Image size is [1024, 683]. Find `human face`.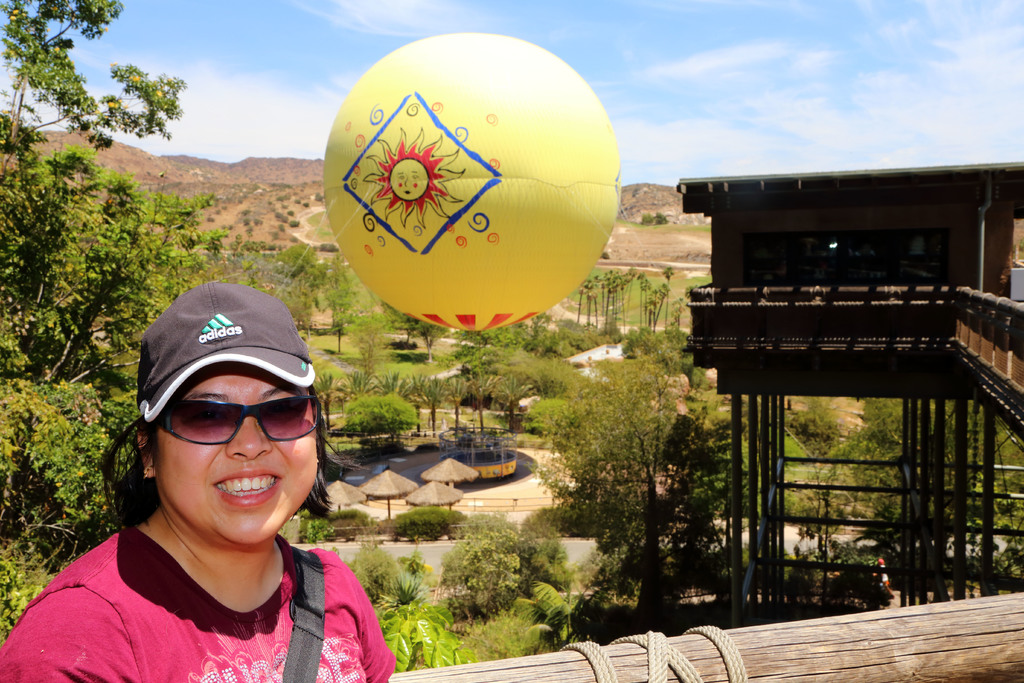
<box>155,365,318,548</box>.
